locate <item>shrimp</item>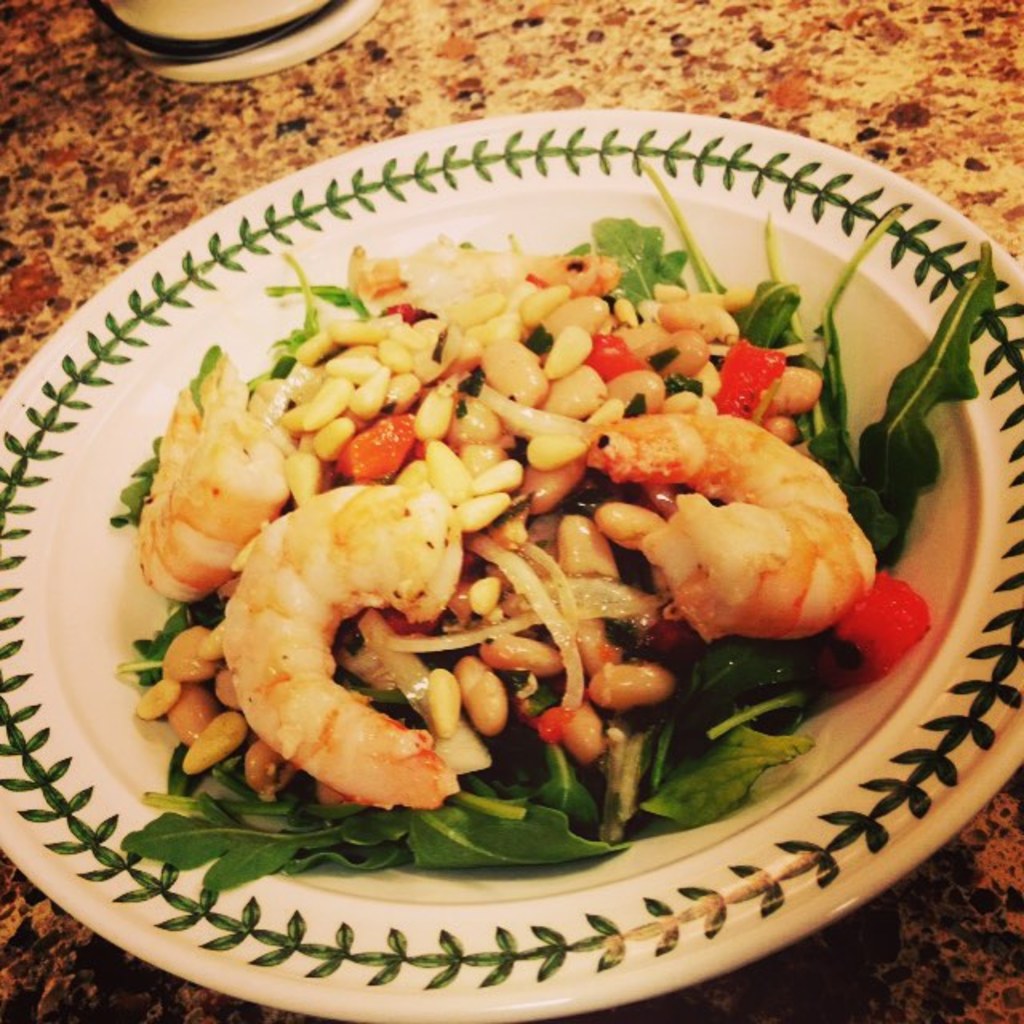
bbox=(216, 480, 458, 811)
